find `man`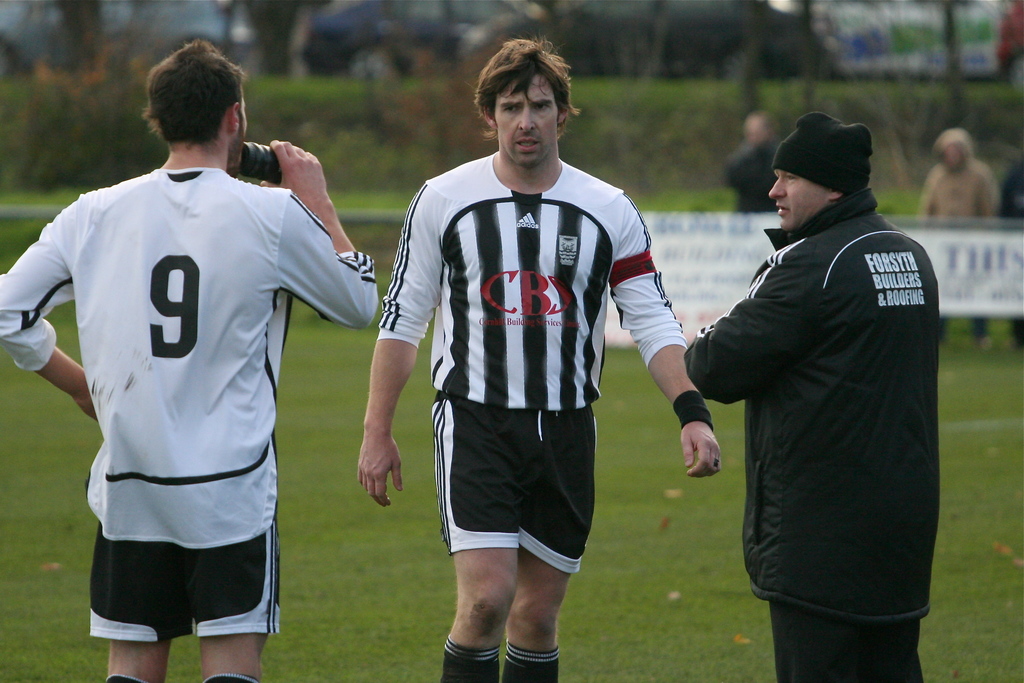
bbox(0, 33, 381, 682)
